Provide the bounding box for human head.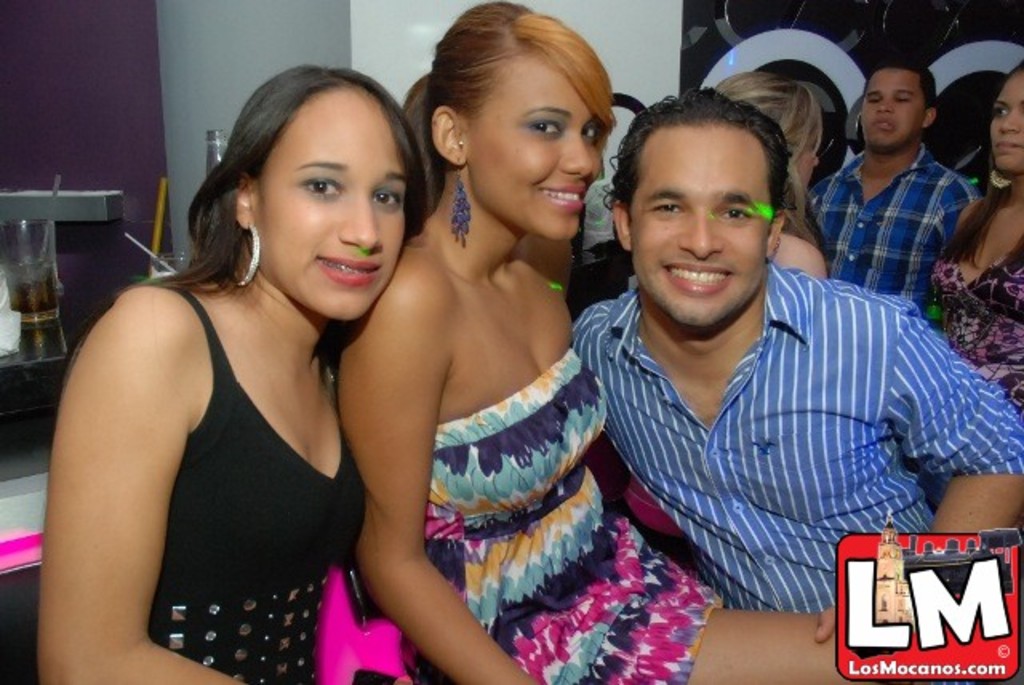
(x1=858, y1=61, x2=939, y2=160).
